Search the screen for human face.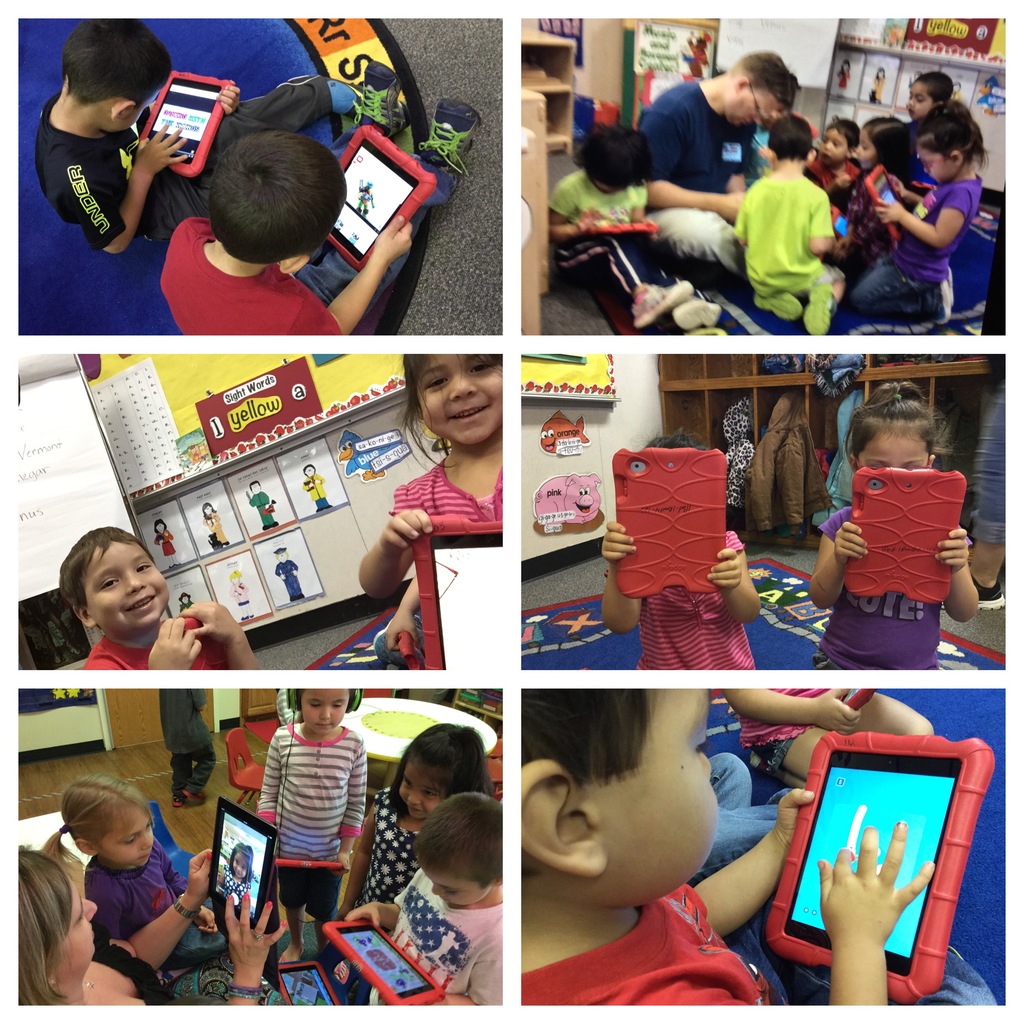
Found at [x1=223, y1=856, x2=244, y2=883].
